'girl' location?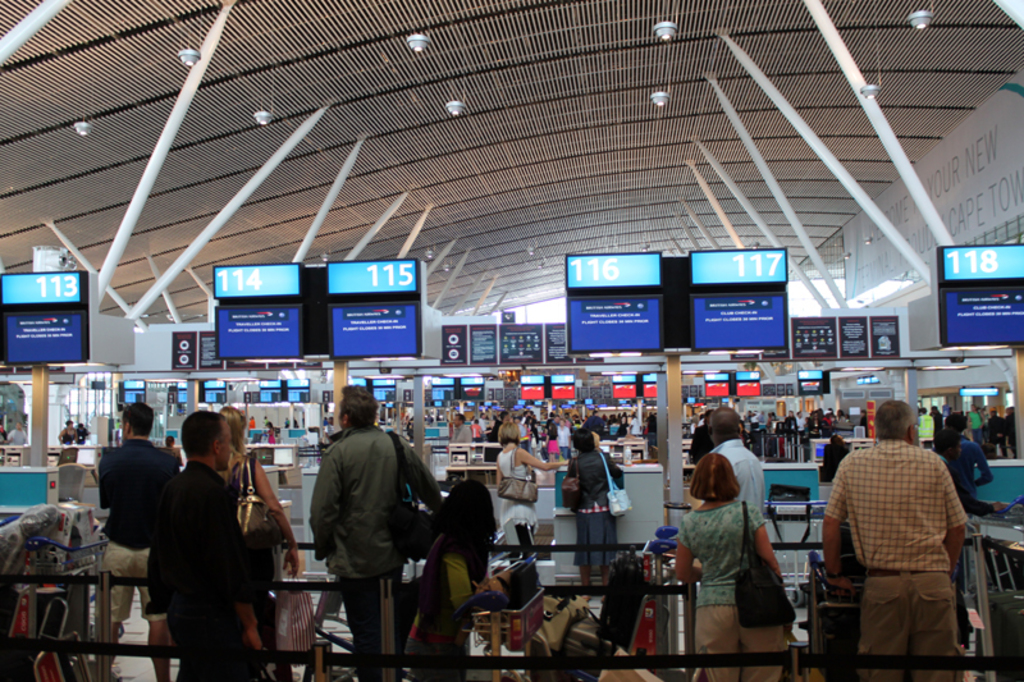
BBox(218, 404, 305, 637)
